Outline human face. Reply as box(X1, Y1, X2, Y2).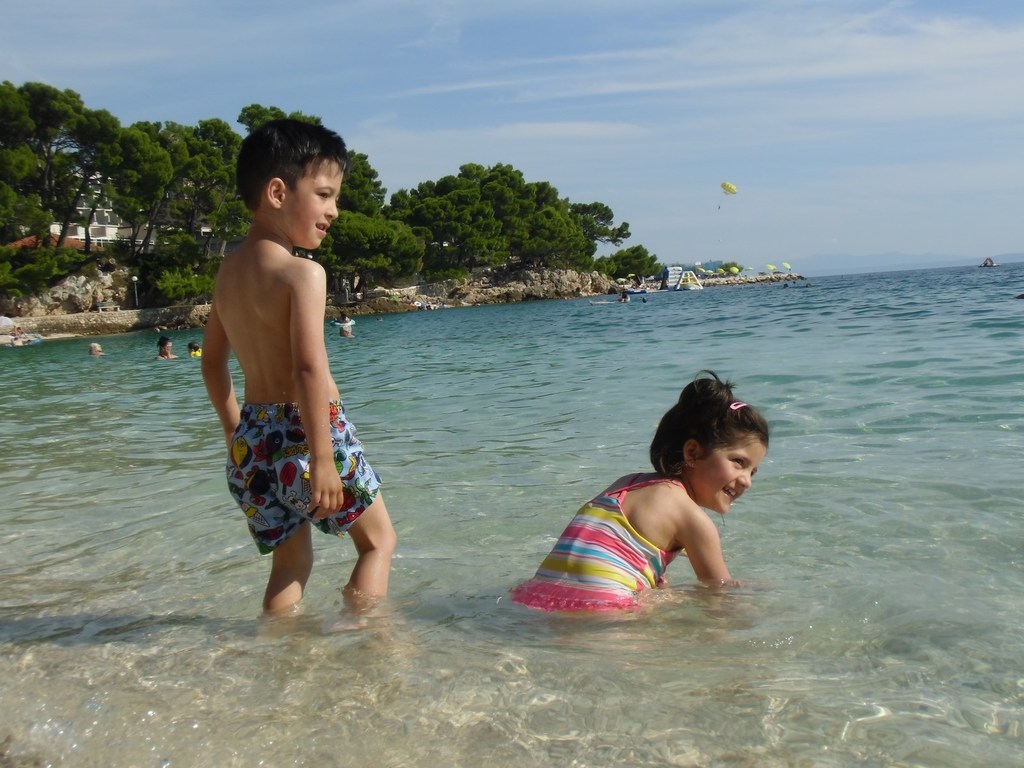
box(284, 151, 345, 250).
